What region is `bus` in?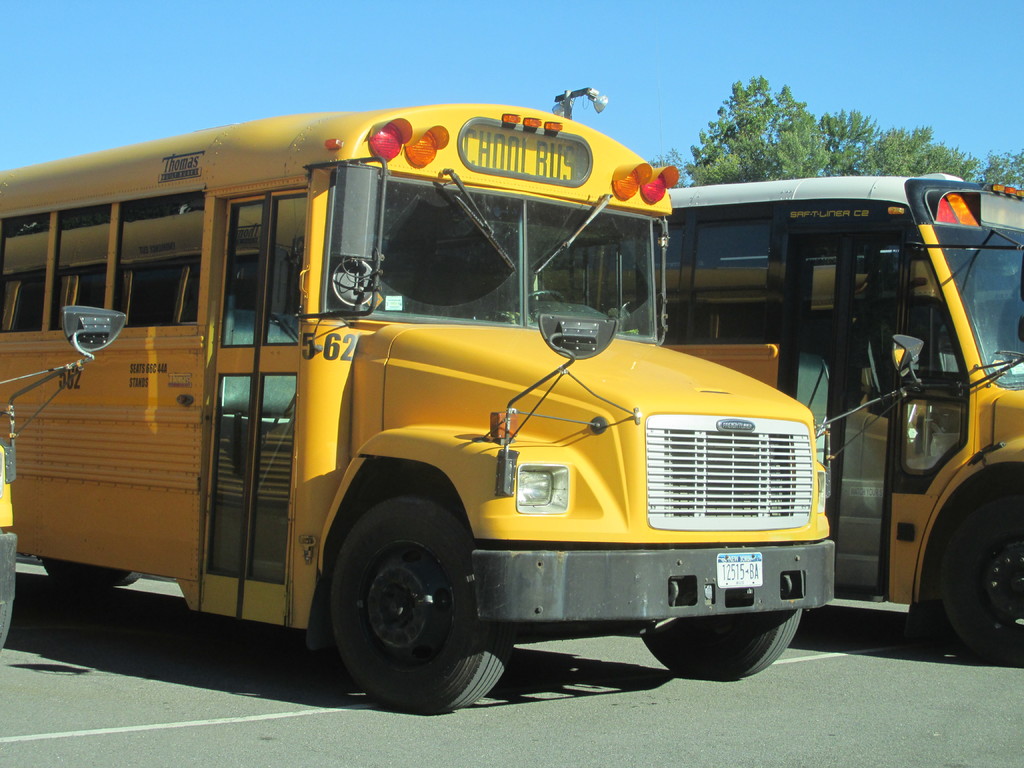
{"left": 666, "top": 171, "right": 1023, "bottom": 678}.
